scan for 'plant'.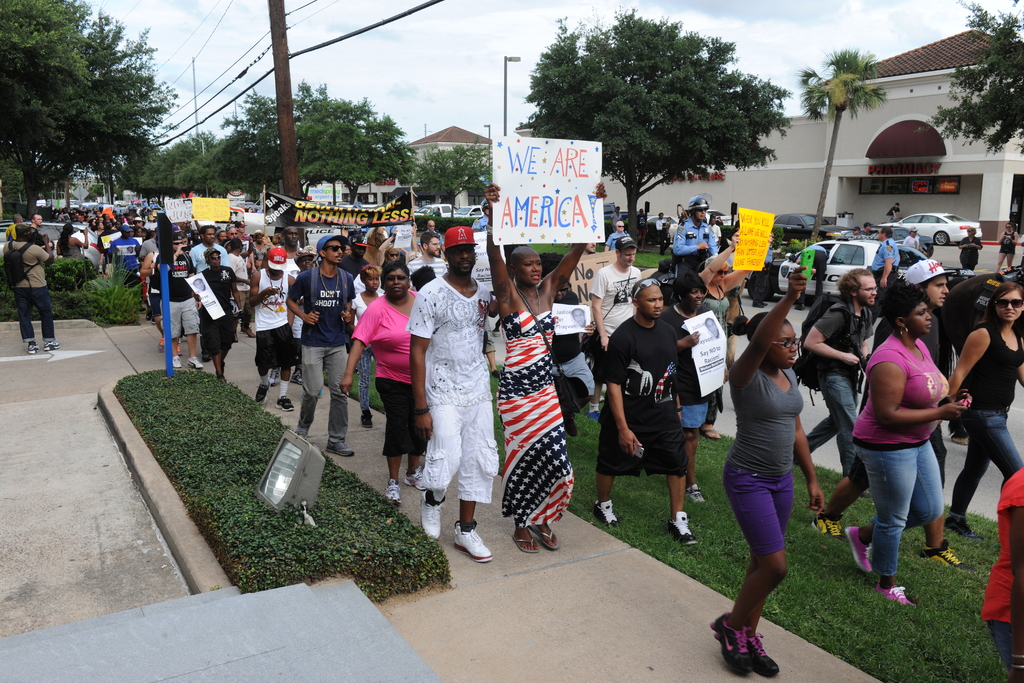
Scan result: region(316, 366, 1011, 682).
